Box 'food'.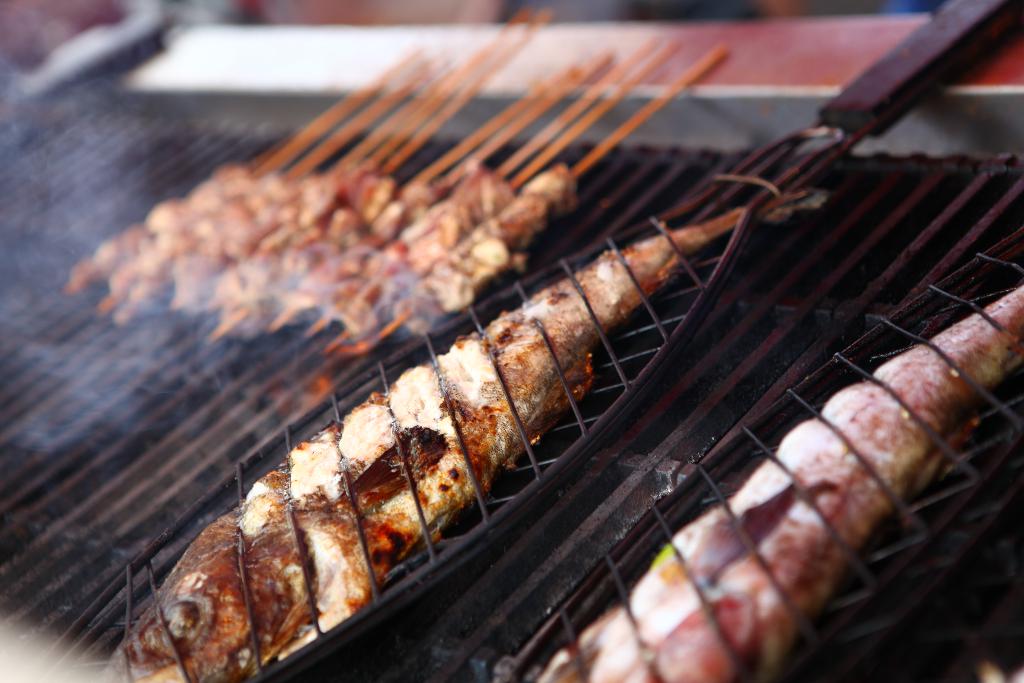
box=[536, 284, 1023, 682].
